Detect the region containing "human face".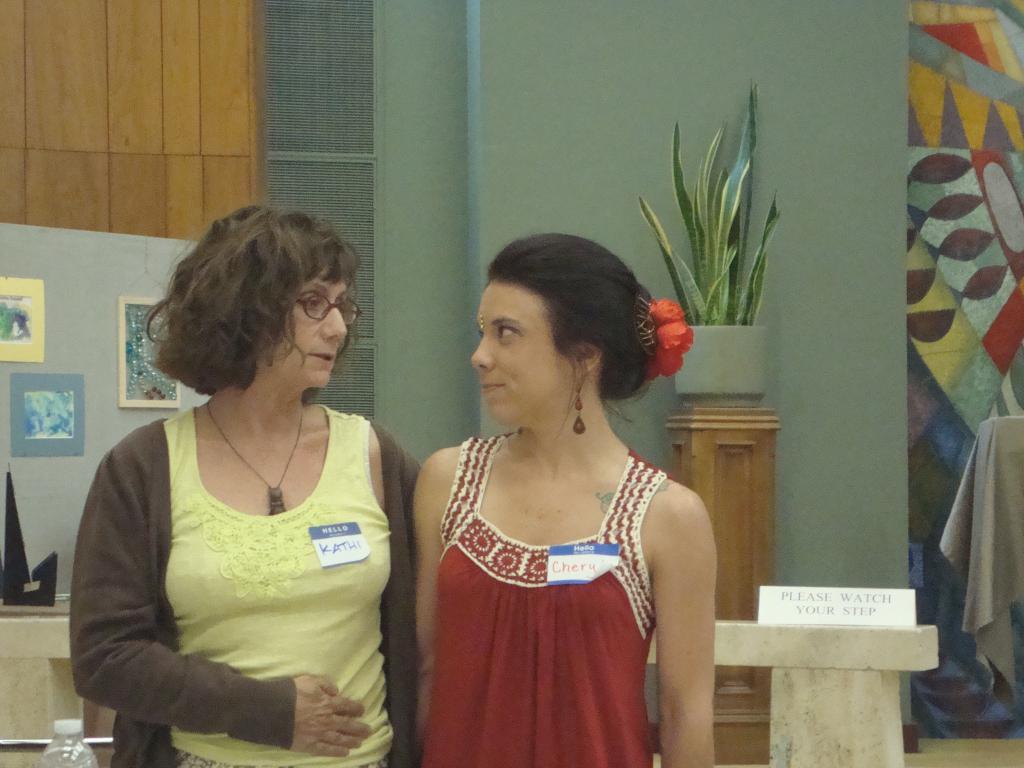
[x1=472, y1=276, x2=573, y2=424].
